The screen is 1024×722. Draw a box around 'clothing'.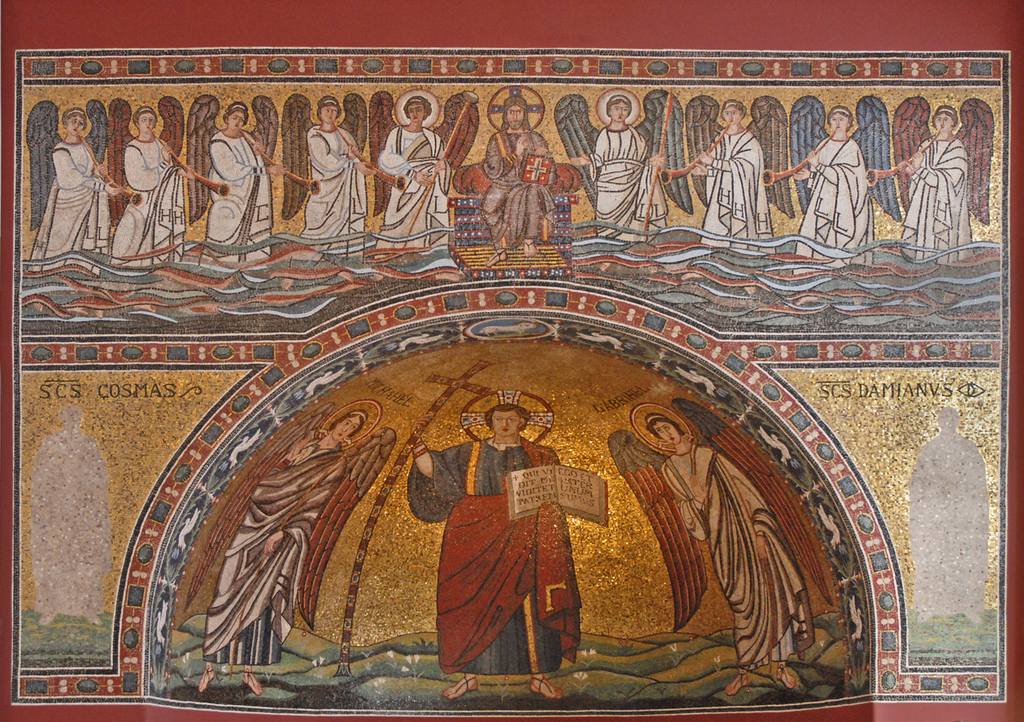
bbox(96, 138, 187, 300).
